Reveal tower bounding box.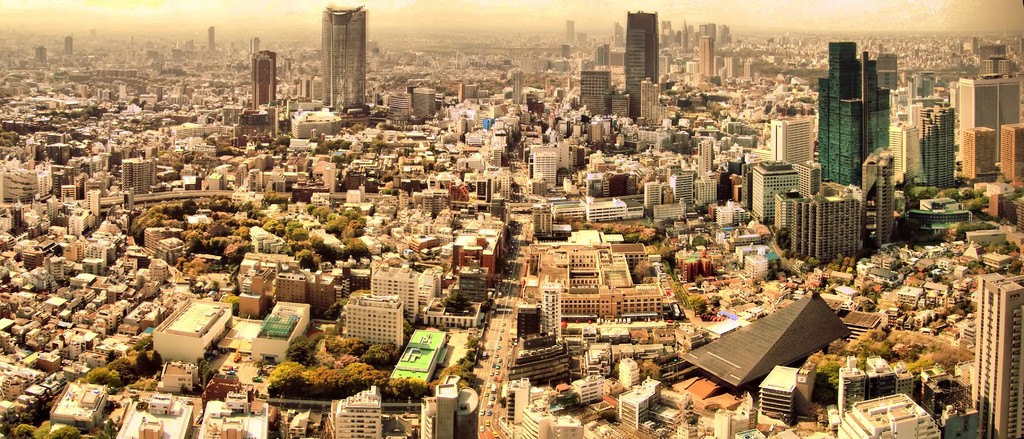
Revealed: 698:26:718:81.
